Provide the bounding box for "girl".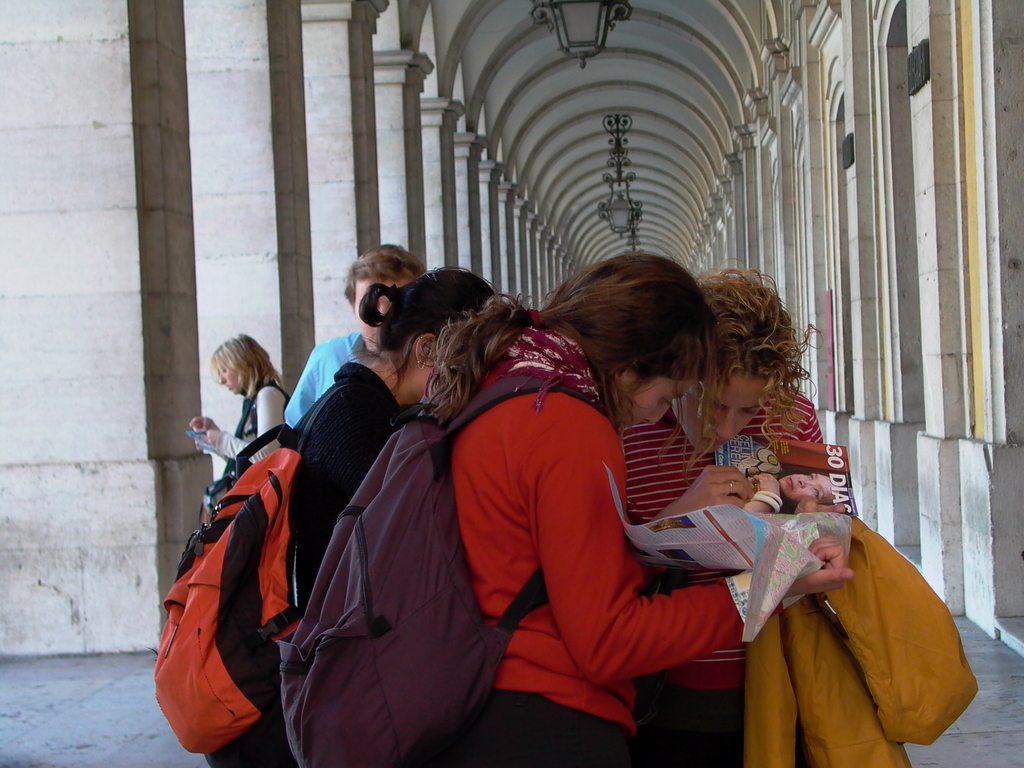
208 263 508 767.
